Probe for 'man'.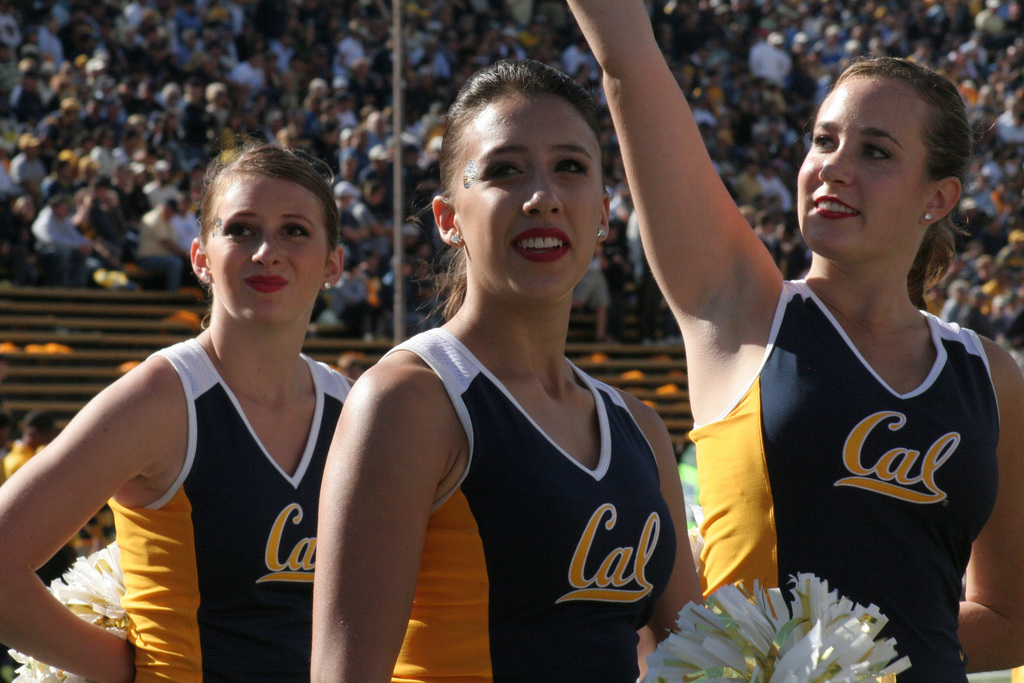
Probe result: region(0, 411, 59, 490).
